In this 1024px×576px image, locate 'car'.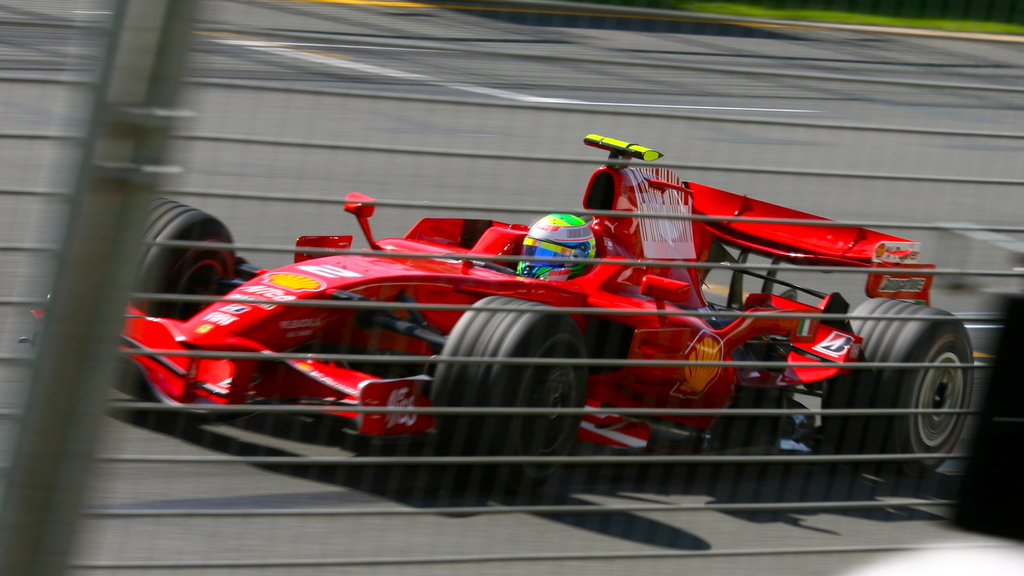
Bounding box: (left=124, top=142, right=1009, bottom=518).
